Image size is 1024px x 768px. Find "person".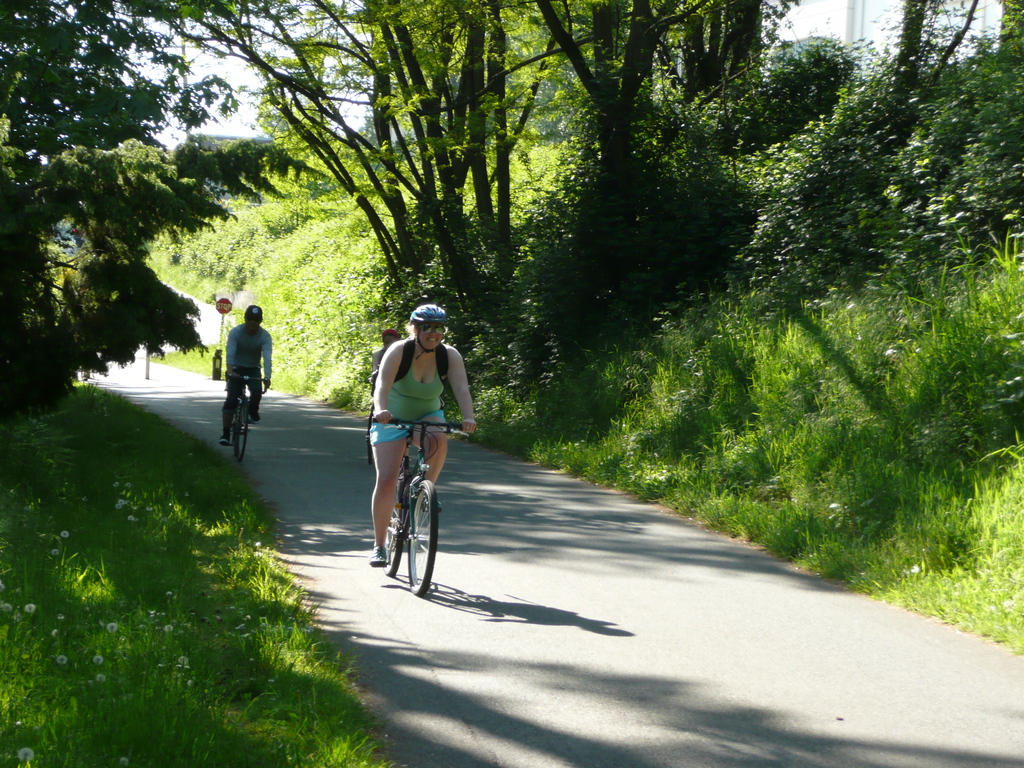
{"left": 365, "top": 310, "right": 452, "bottom": 582}.
